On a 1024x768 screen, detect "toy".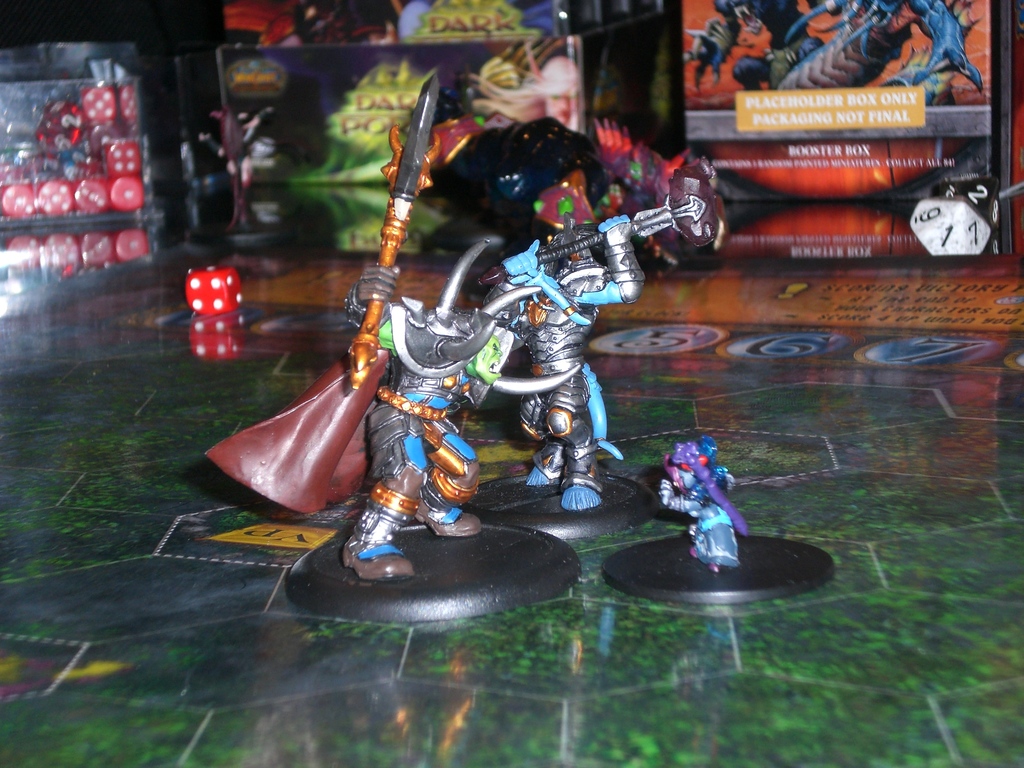
box=[101, 133, 140, 177].
